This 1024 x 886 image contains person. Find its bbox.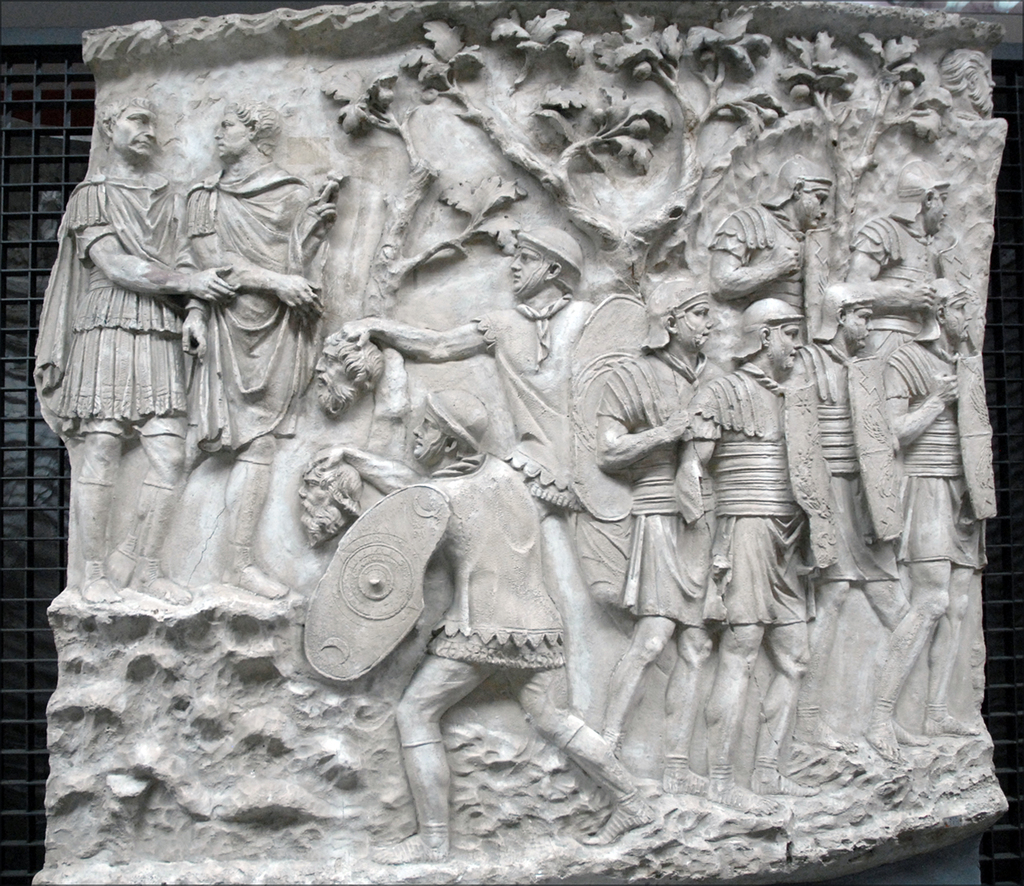
<box>333,227,597,707</box>.
